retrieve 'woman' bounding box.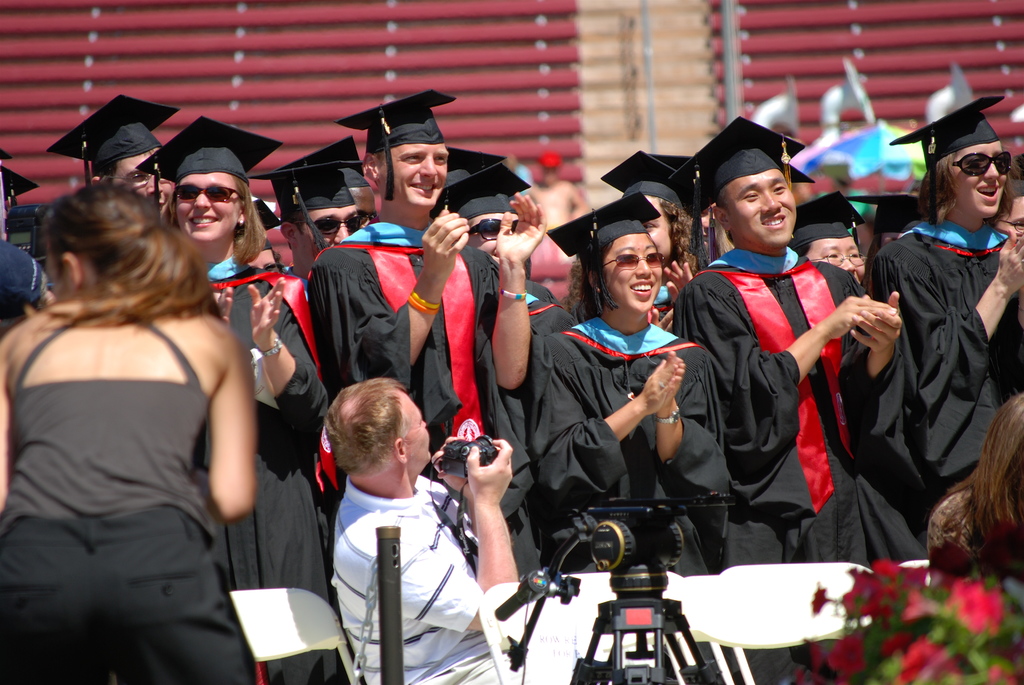
Bounding box: l=157, t=107, r=336, b=684.
